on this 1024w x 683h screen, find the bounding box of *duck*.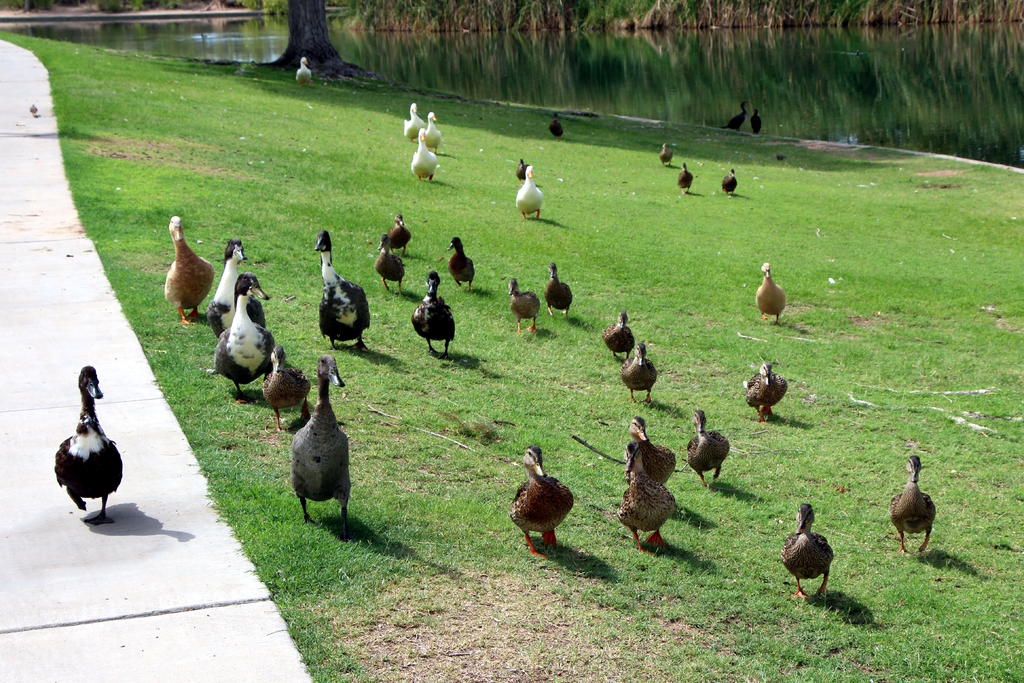
Bounding box: pyautogui.locateOnScreen(163, 210, 221, 325).
